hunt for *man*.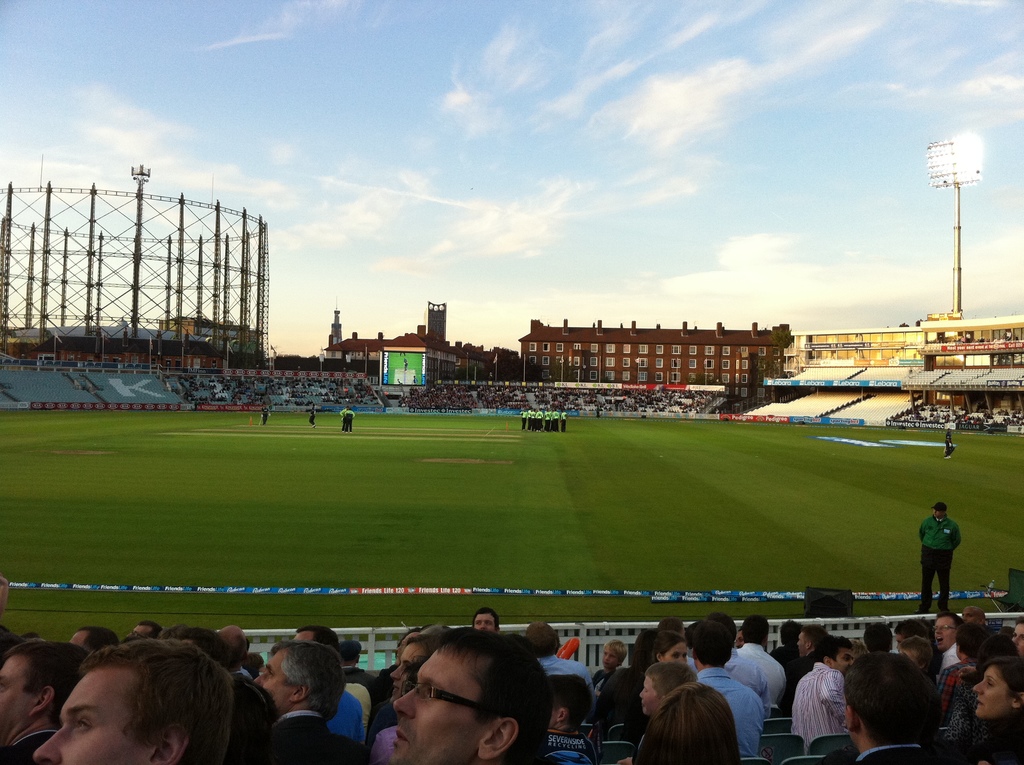
Hunted down at (347,406,358,429).
